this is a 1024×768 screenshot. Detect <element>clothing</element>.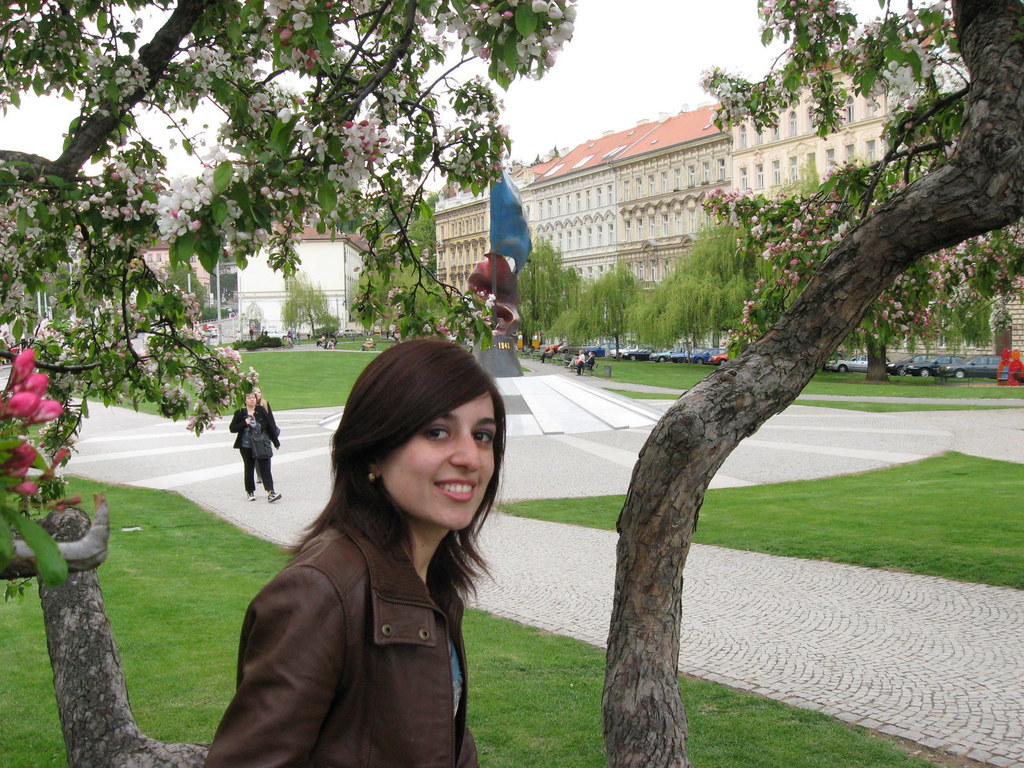
[572,355,586,370].
